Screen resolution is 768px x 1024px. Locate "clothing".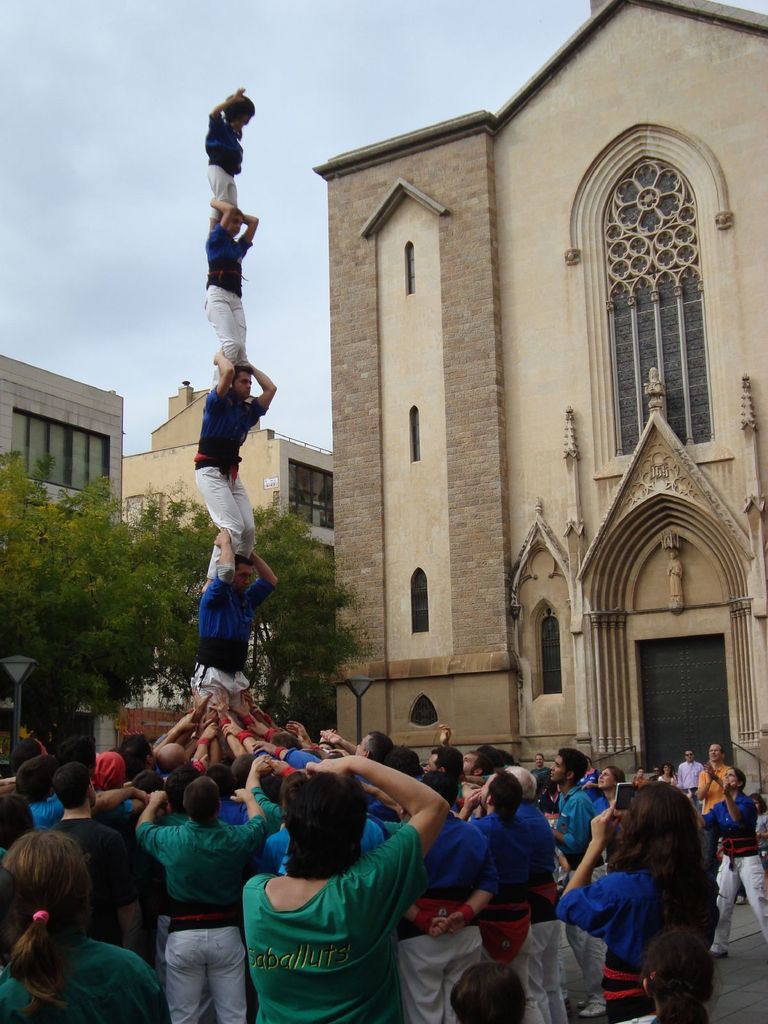
x1=195 y1=580 x2=284 y2=723.
